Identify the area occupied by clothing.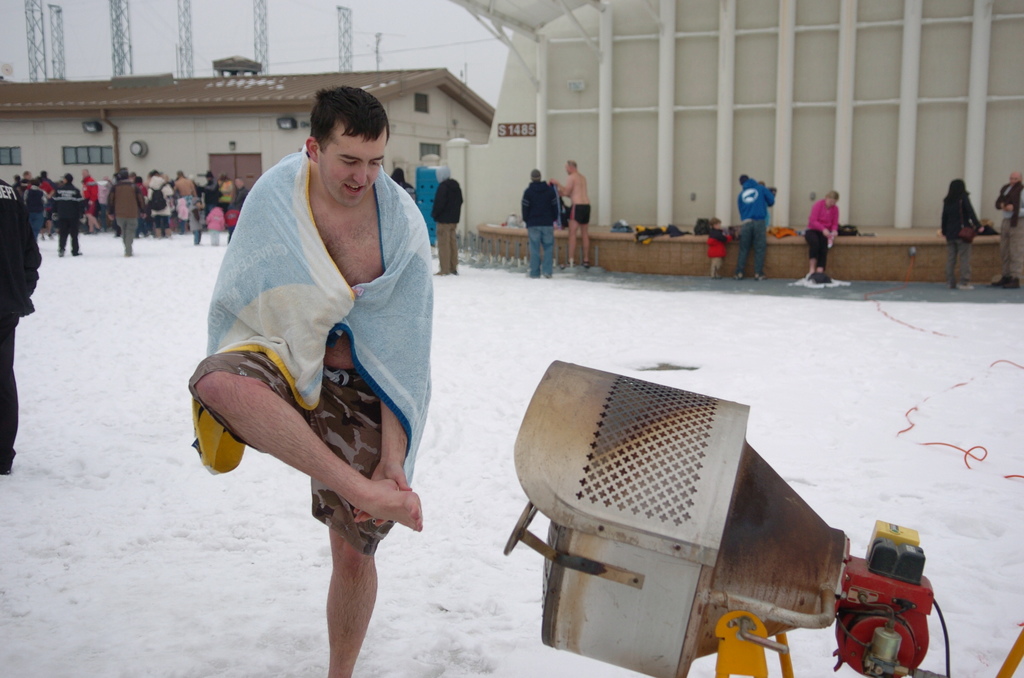
Area: bbox=(708, 231, 725, 272).
